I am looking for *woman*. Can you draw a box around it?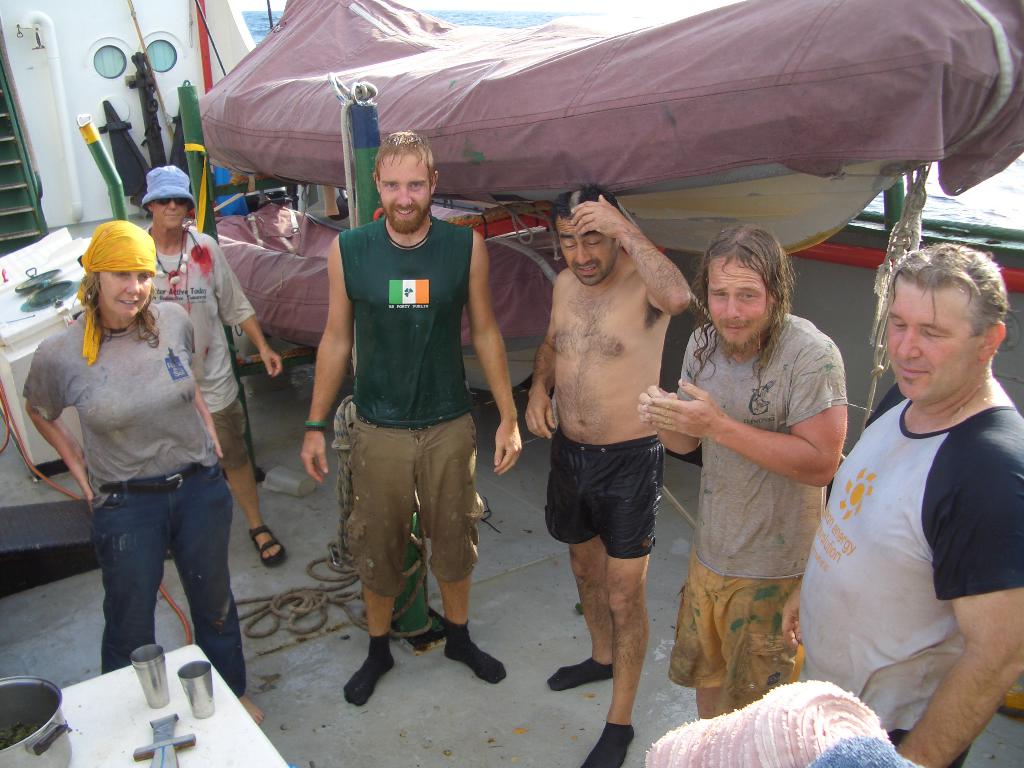
Sure, the bounding box is {"x1": 125, "y1": 155, "x2": 289, "y2": 566}.
